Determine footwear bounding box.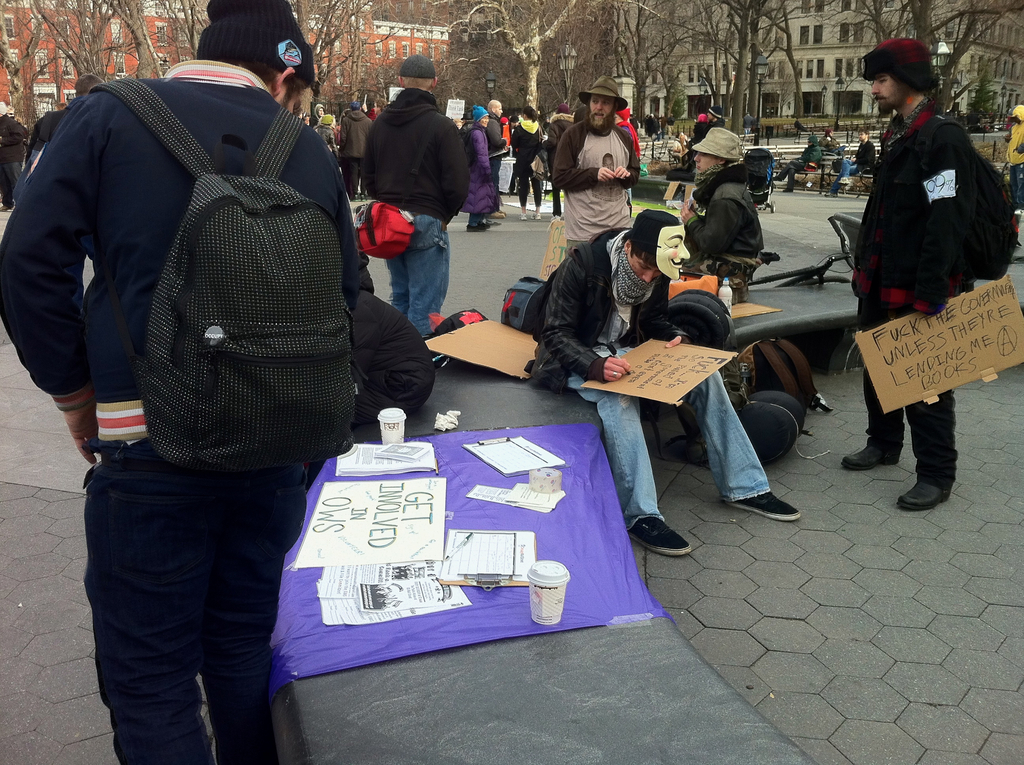
Determined: l=522, t=213, r=527, b=221.
